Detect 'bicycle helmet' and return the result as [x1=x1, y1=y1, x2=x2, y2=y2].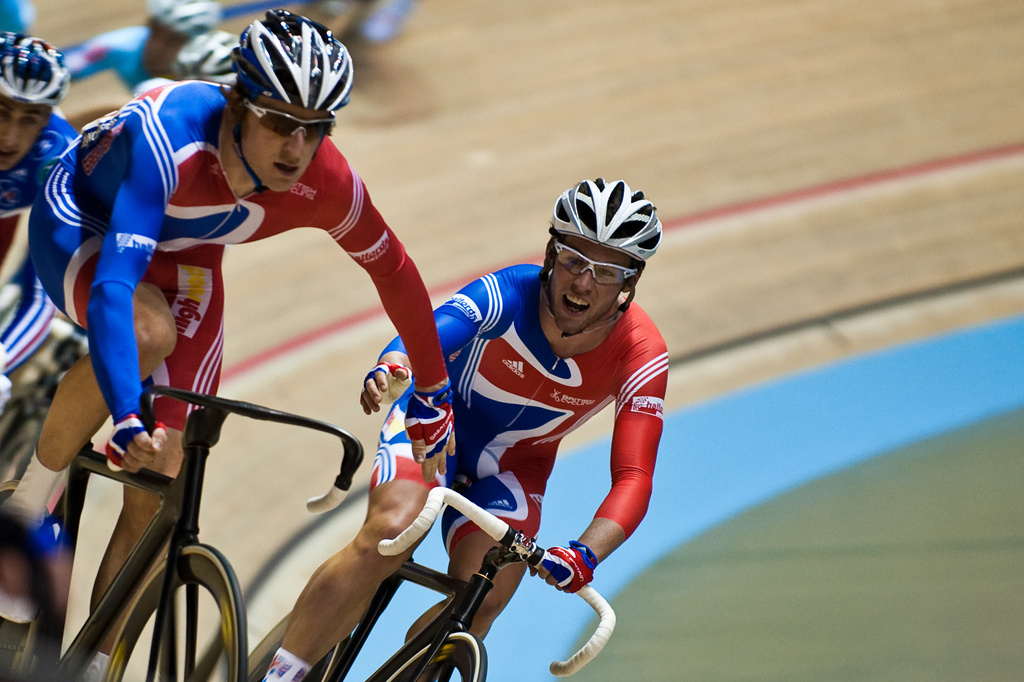
[x1=236, y1=1, x2=351, y2=191].
